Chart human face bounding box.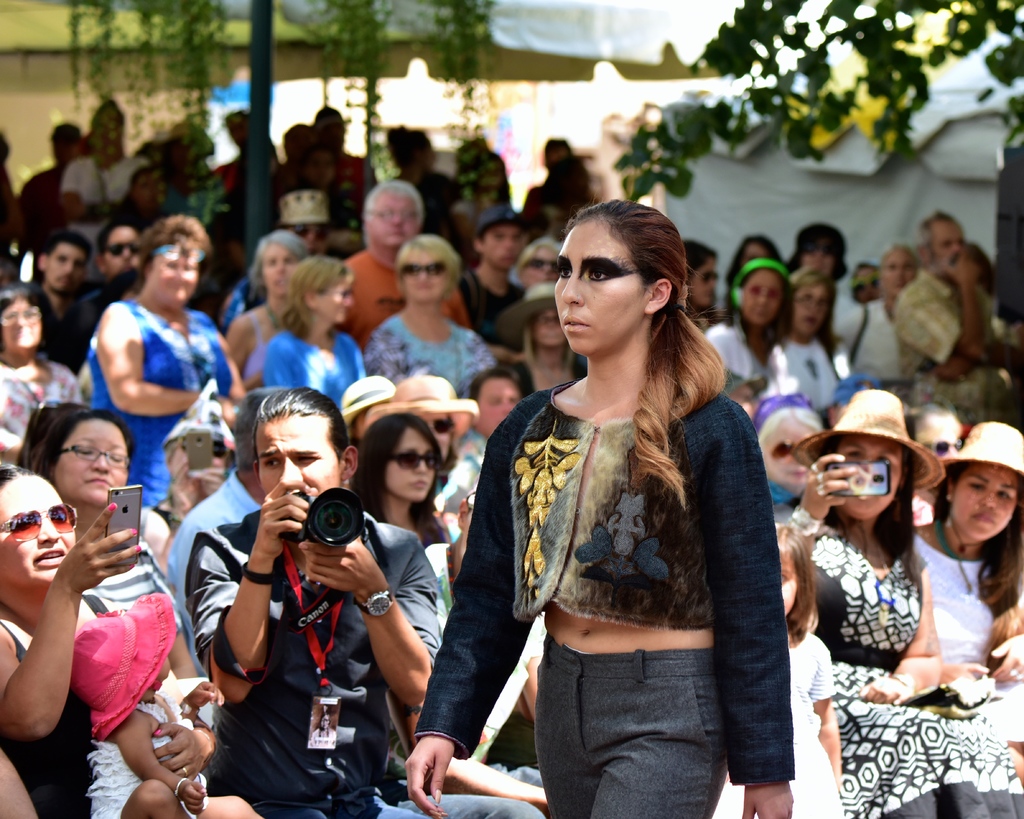
Charted: Rect(322, 276, 358, 322).
